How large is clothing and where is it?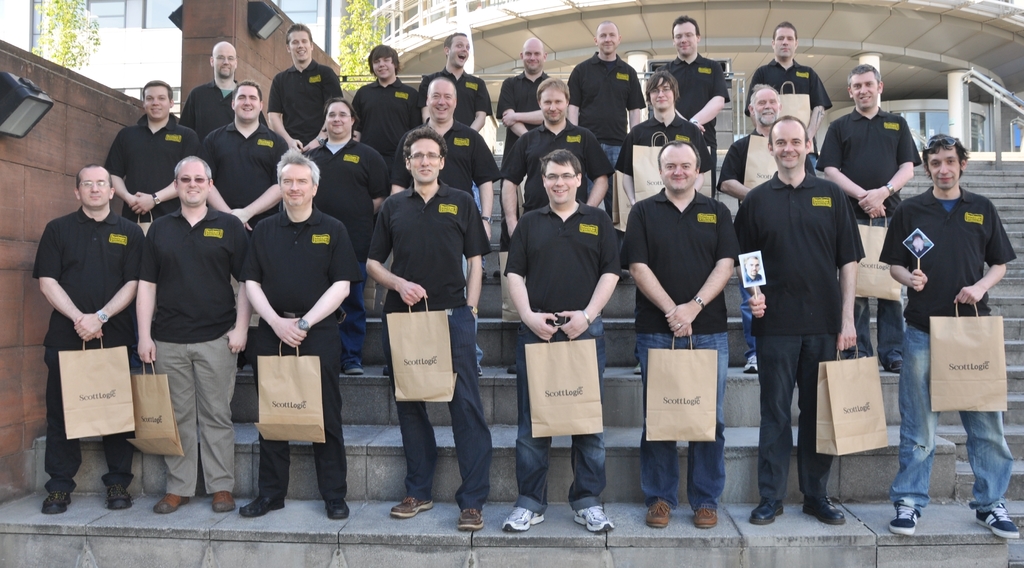
Bounding box: rect(206, 126, 284, 210).
